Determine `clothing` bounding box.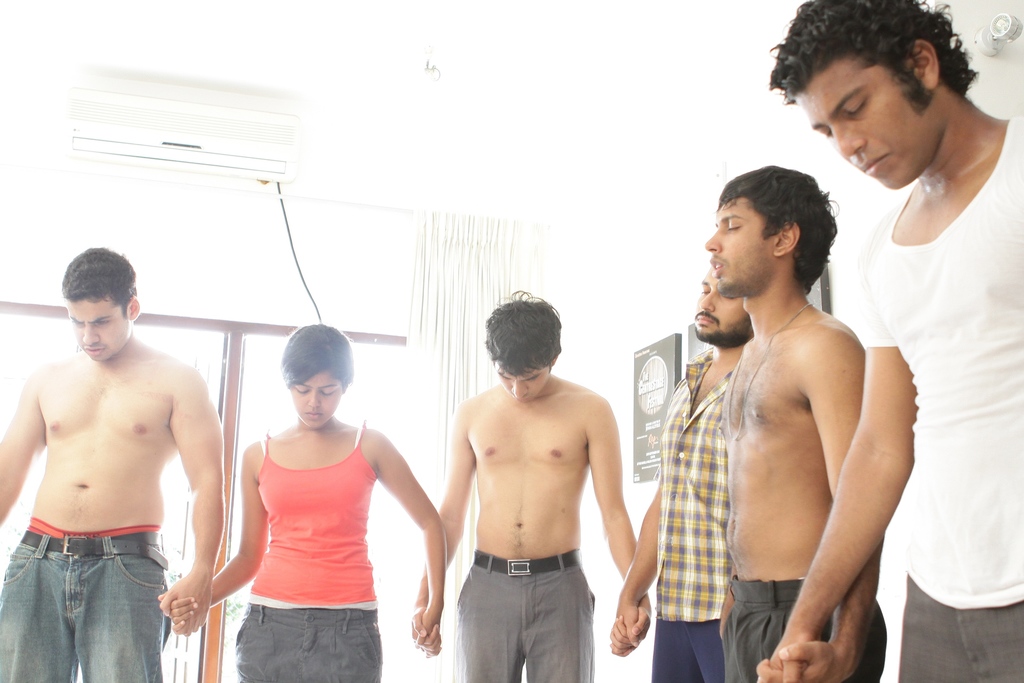
Determined: select_region(842, 111, 1012, 625).
